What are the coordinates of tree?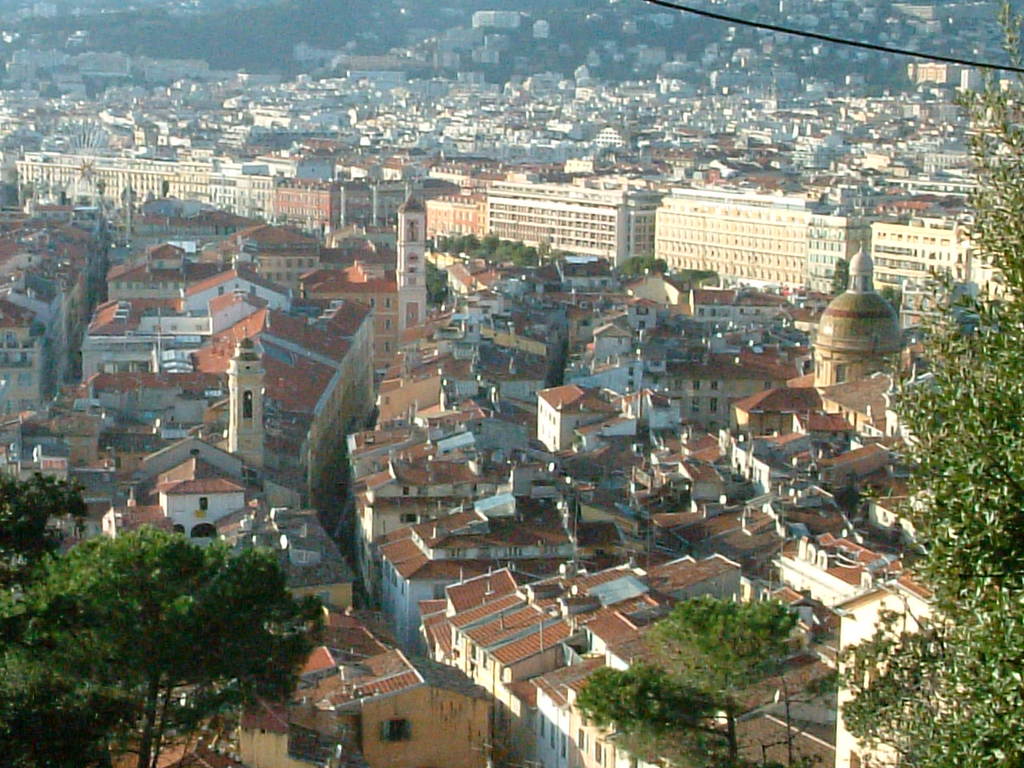
[left=546, top=330, right=568, bottom=396].
